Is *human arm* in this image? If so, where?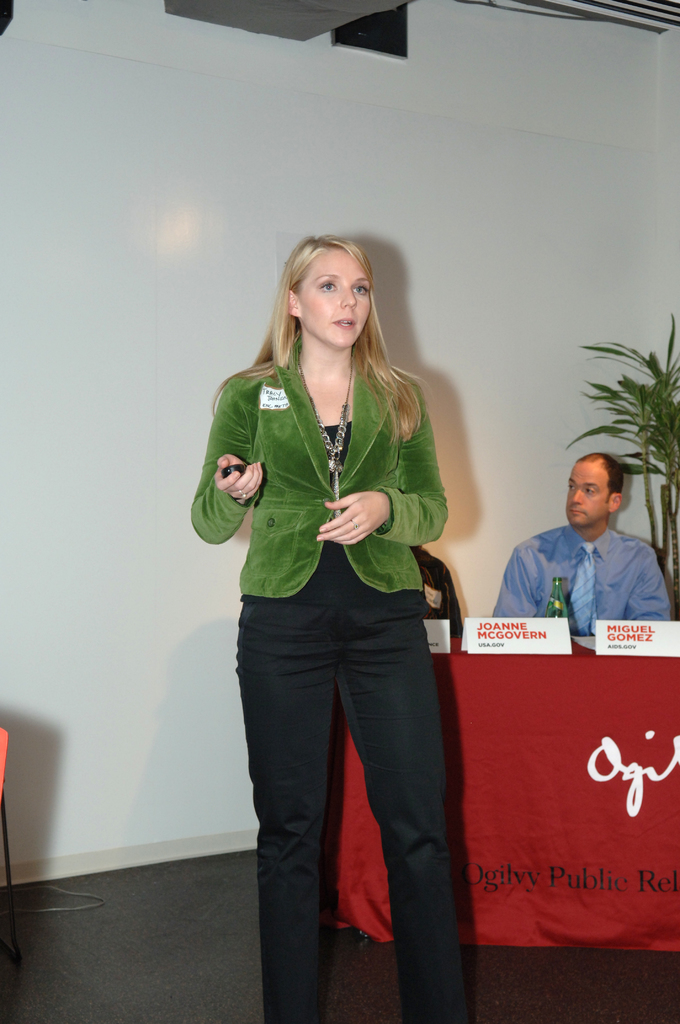
Yes, at l=624, t=554, r=667, b=623.
